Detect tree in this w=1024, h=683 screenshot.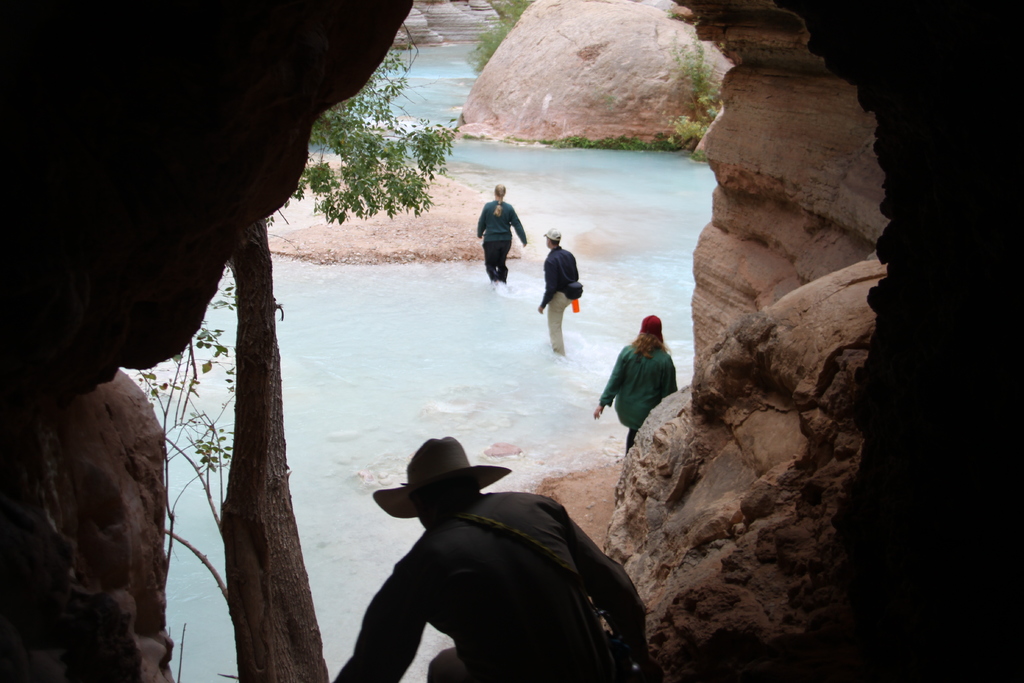
Detection: pyautogui.locateOnScreen(111, 213, 334, 682).
